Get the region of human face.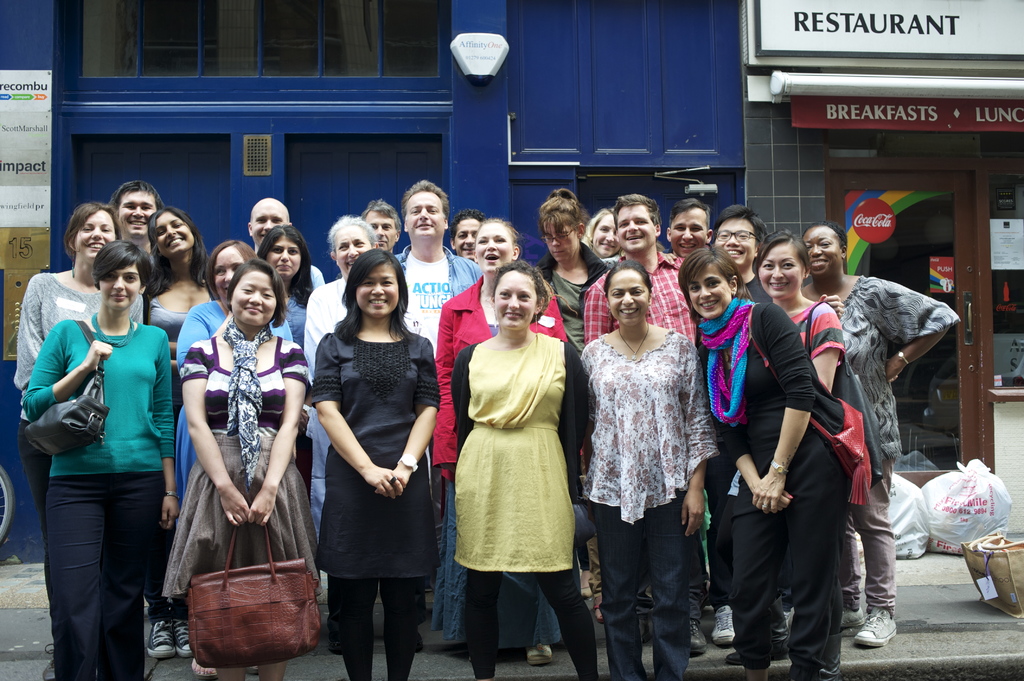
pyautogui.locateOnScreen(801, 224, 846, 285).
